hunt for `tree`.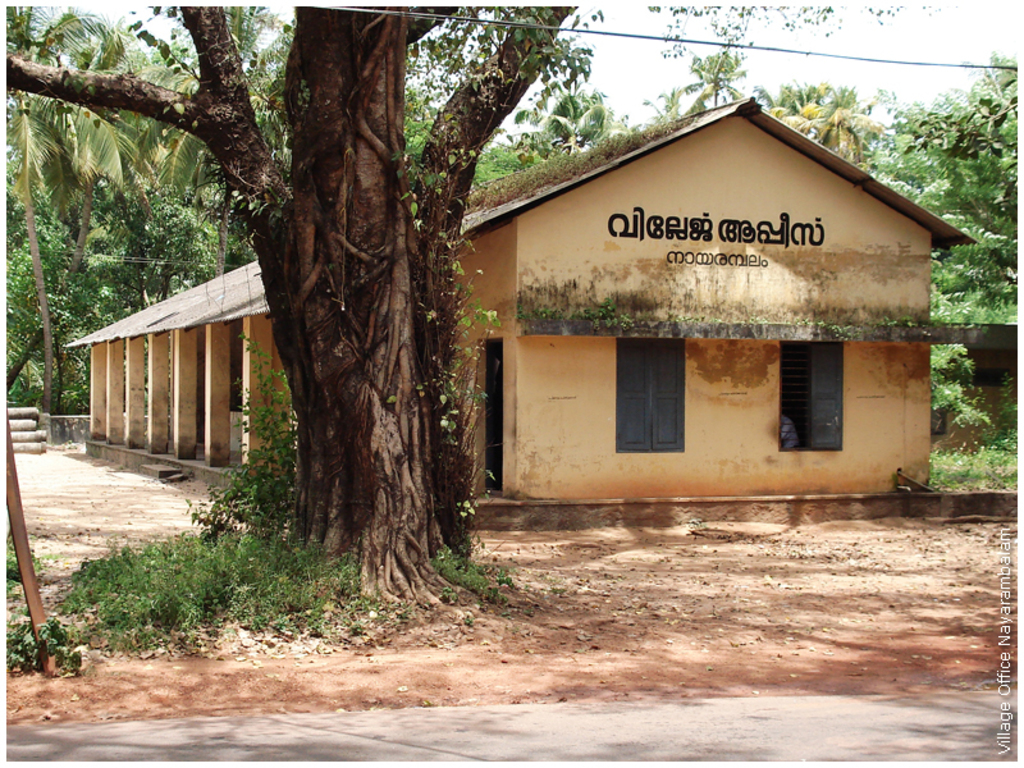
Hunted down at [868,52,1006,517].
